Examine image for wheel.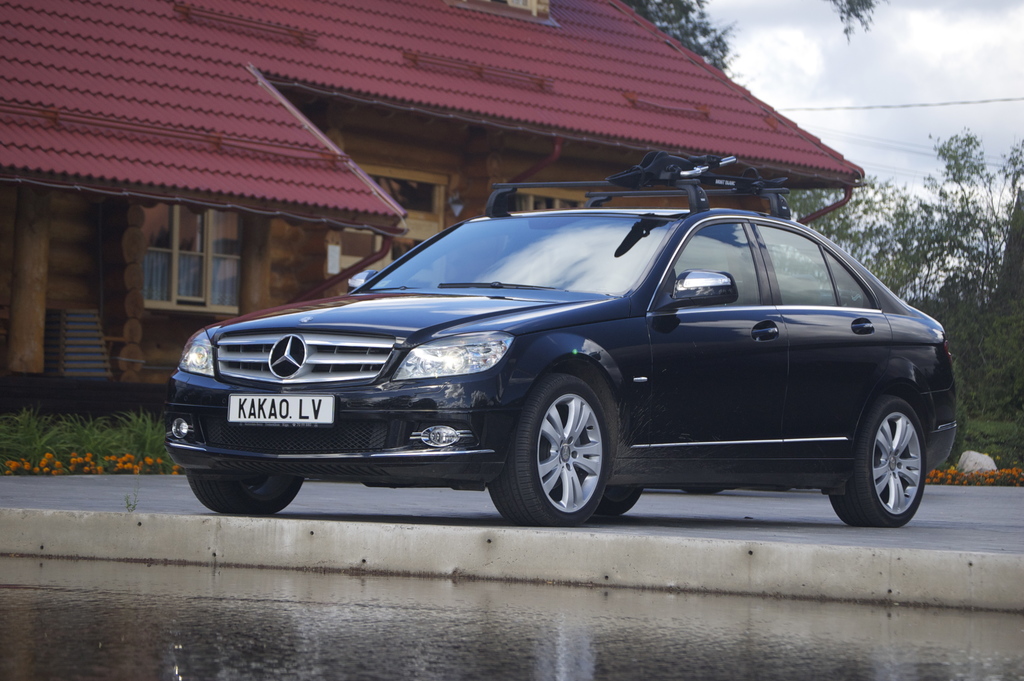
Examination result: [182, 468, 305, 514].
